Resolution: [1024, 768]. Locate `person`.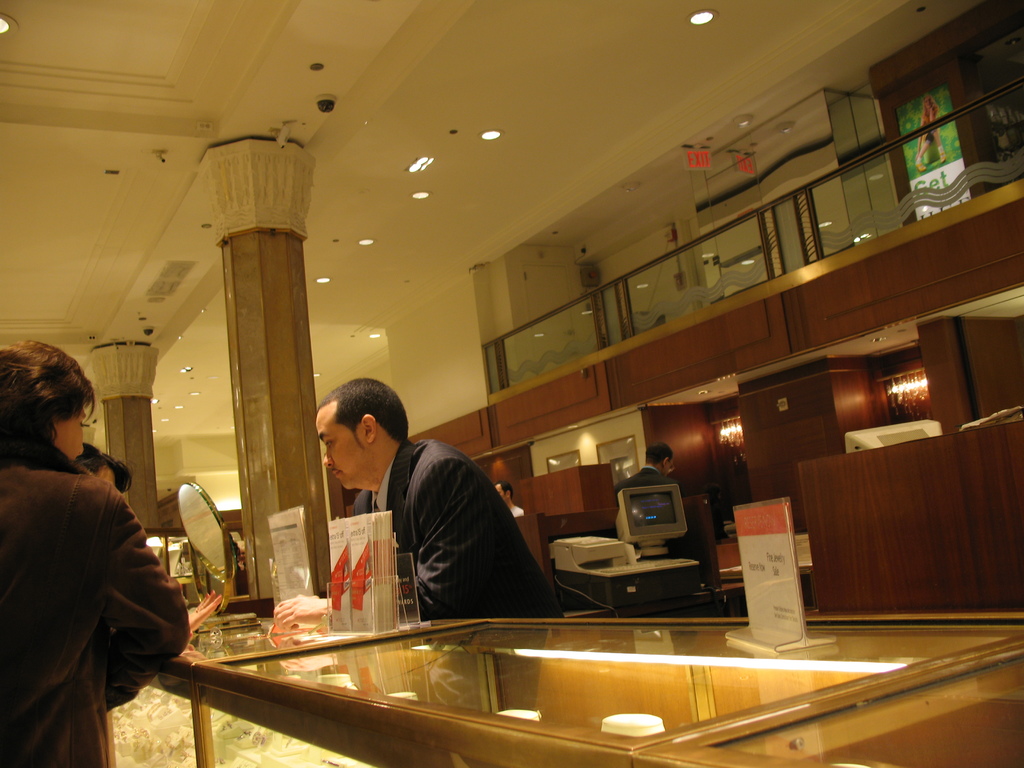
left=609, top=442, right=685, bottom=511.
